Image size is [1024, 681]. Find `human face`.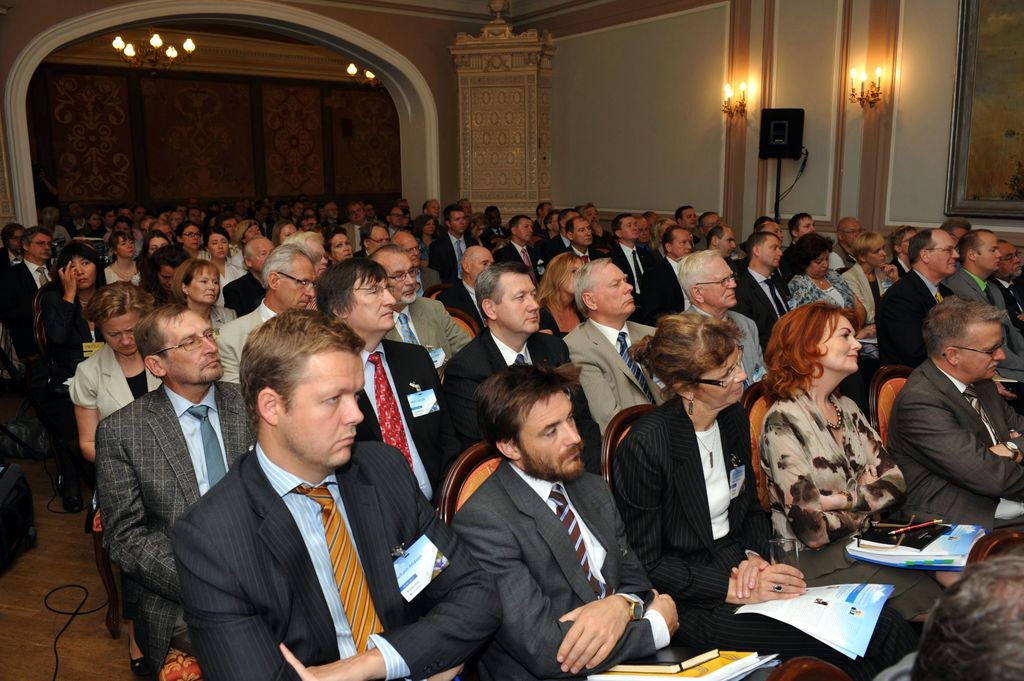
select_region(798, 214, 812, 234).
